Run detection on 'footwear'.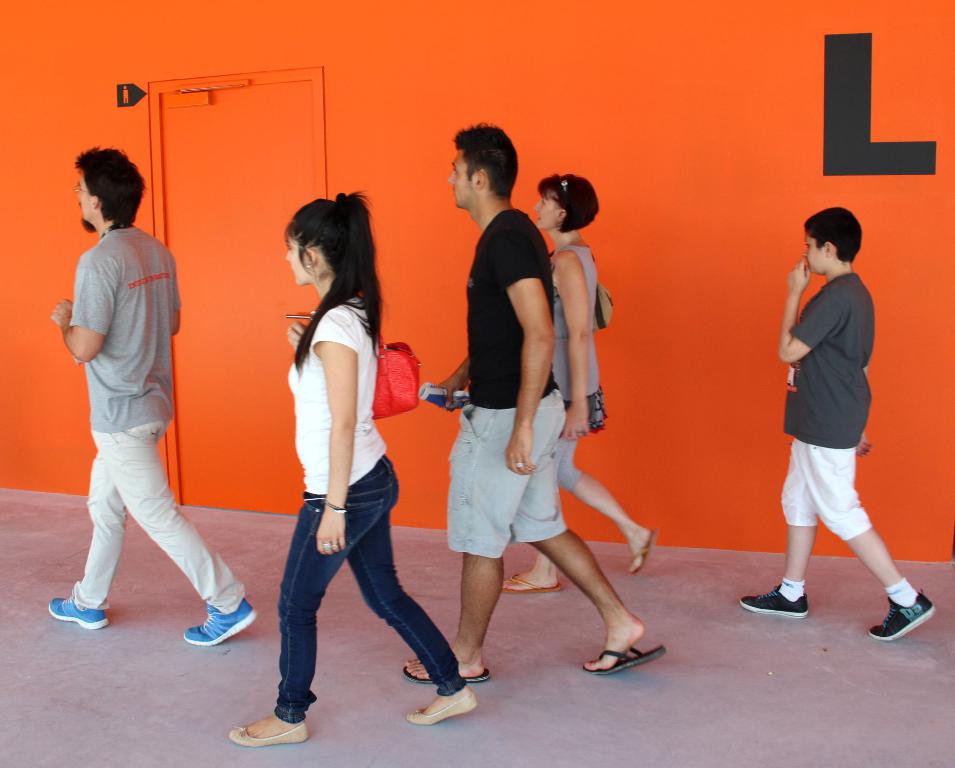
Result: [44,585,110,628].
